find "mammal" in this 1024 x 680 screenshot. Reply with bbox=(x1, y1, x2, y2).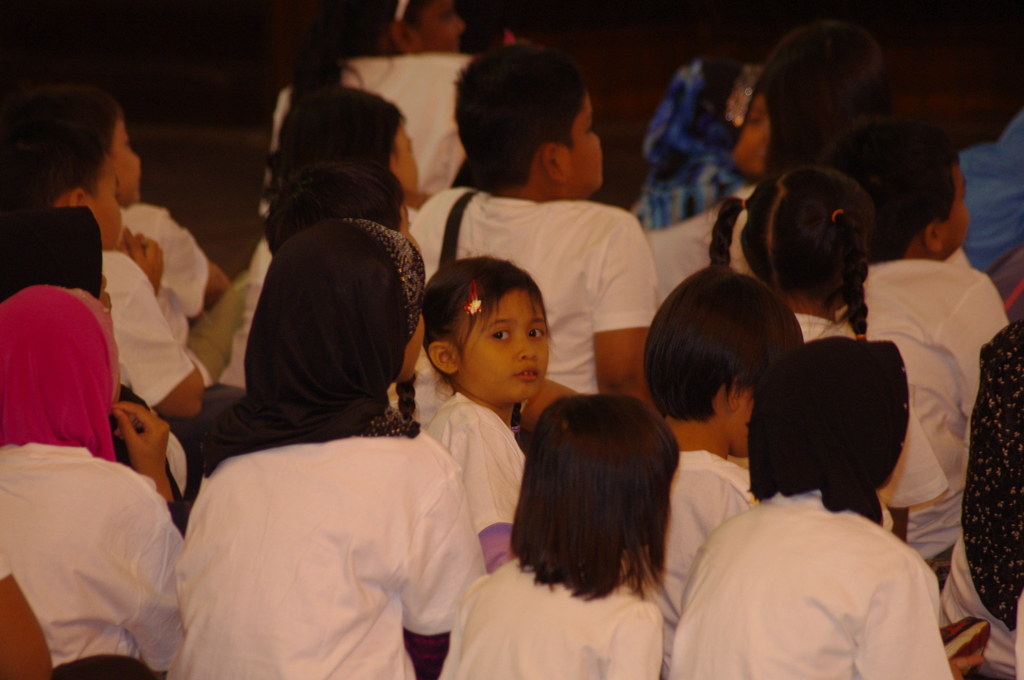
bbox=(639, 259, 804, 668).
